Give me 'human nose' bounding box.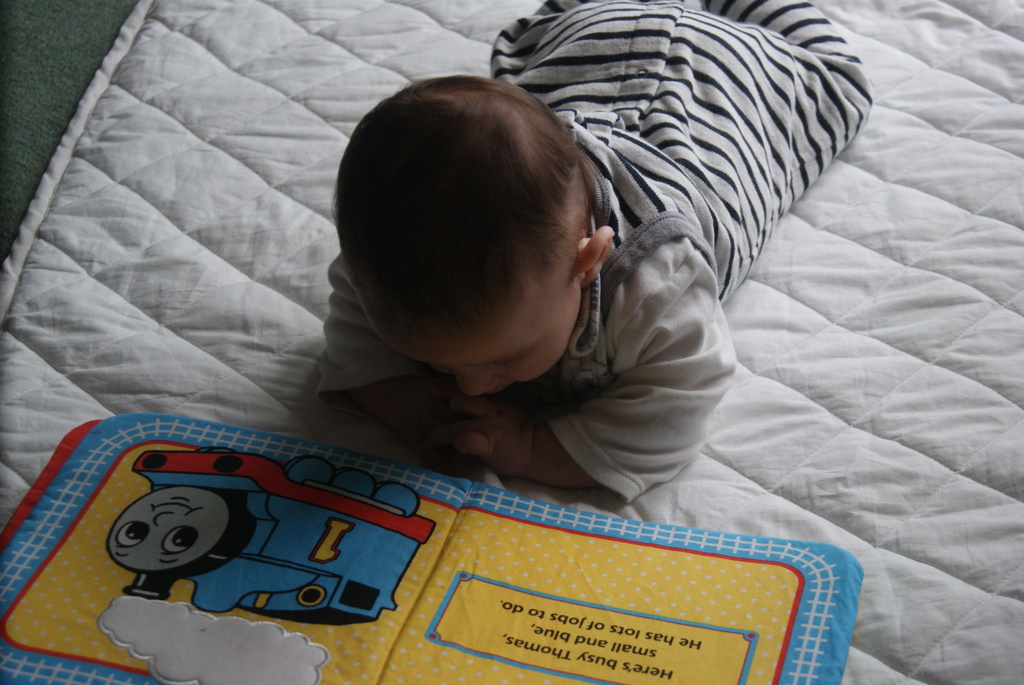
pyautogui.locateOnScreen(455, 363, 497, 405).
